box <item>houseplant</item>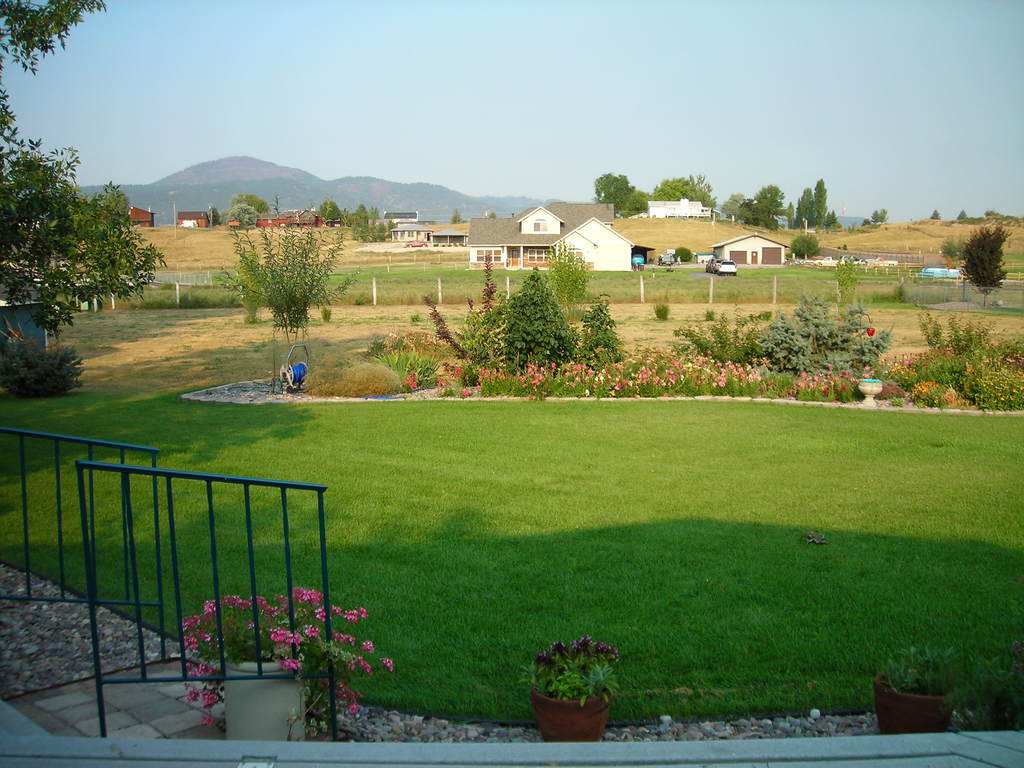
(181,582,396,740)
